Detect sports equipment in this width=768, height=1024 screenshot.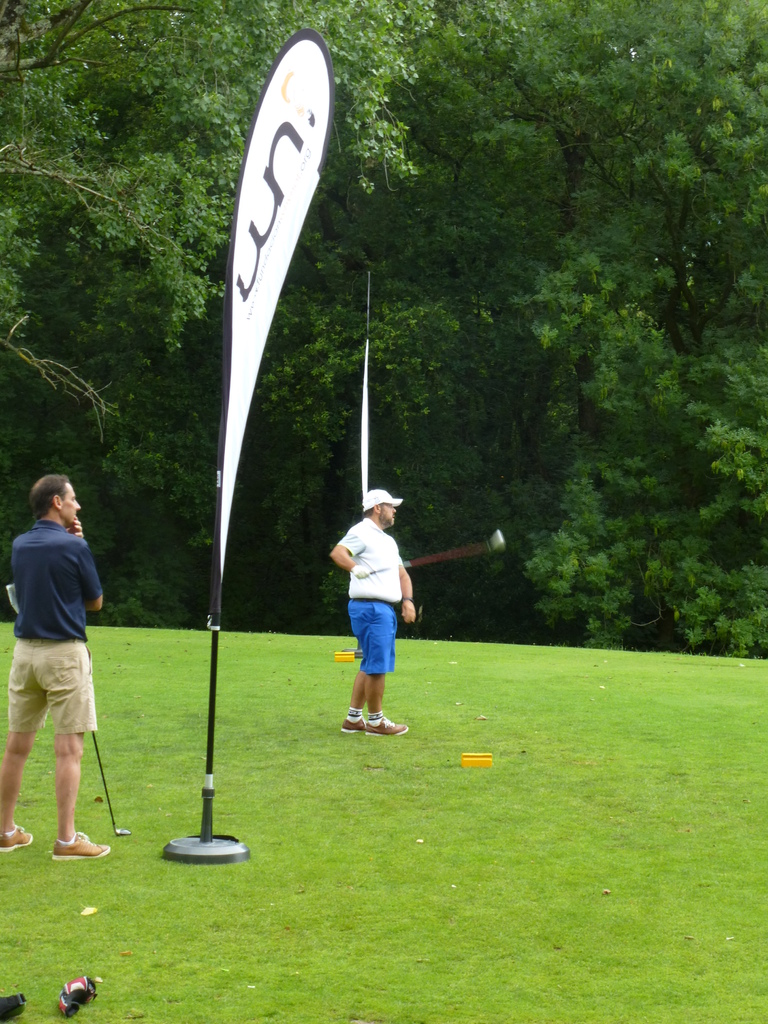
Detection: BBox(362, 531, 503, 580).
